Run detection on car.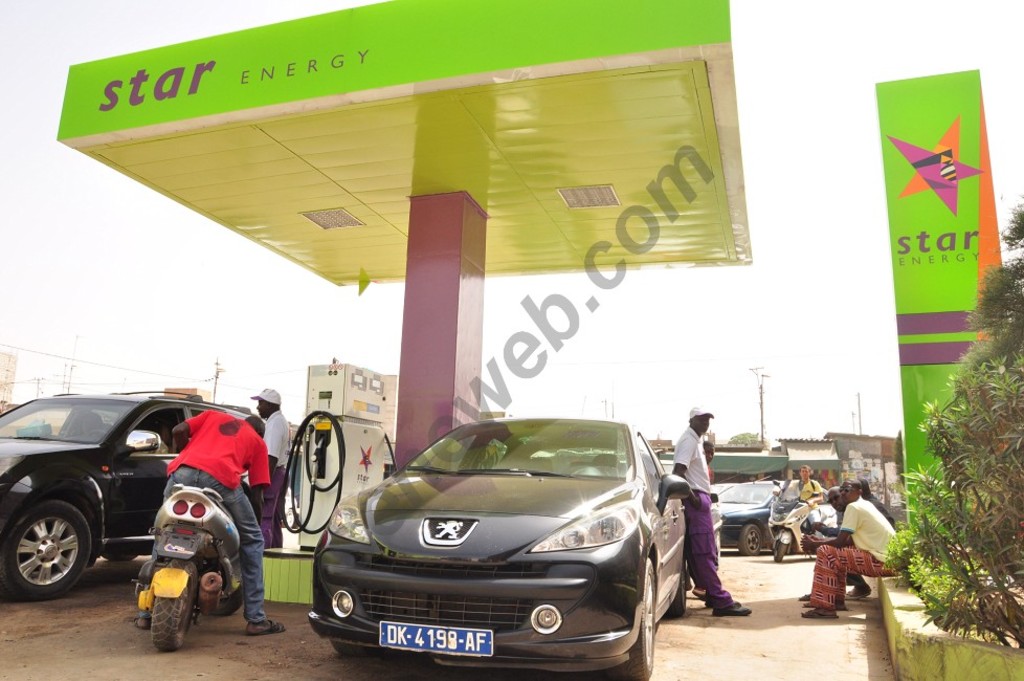
Result: (left=699, top=481, right=831, bottom=551).
